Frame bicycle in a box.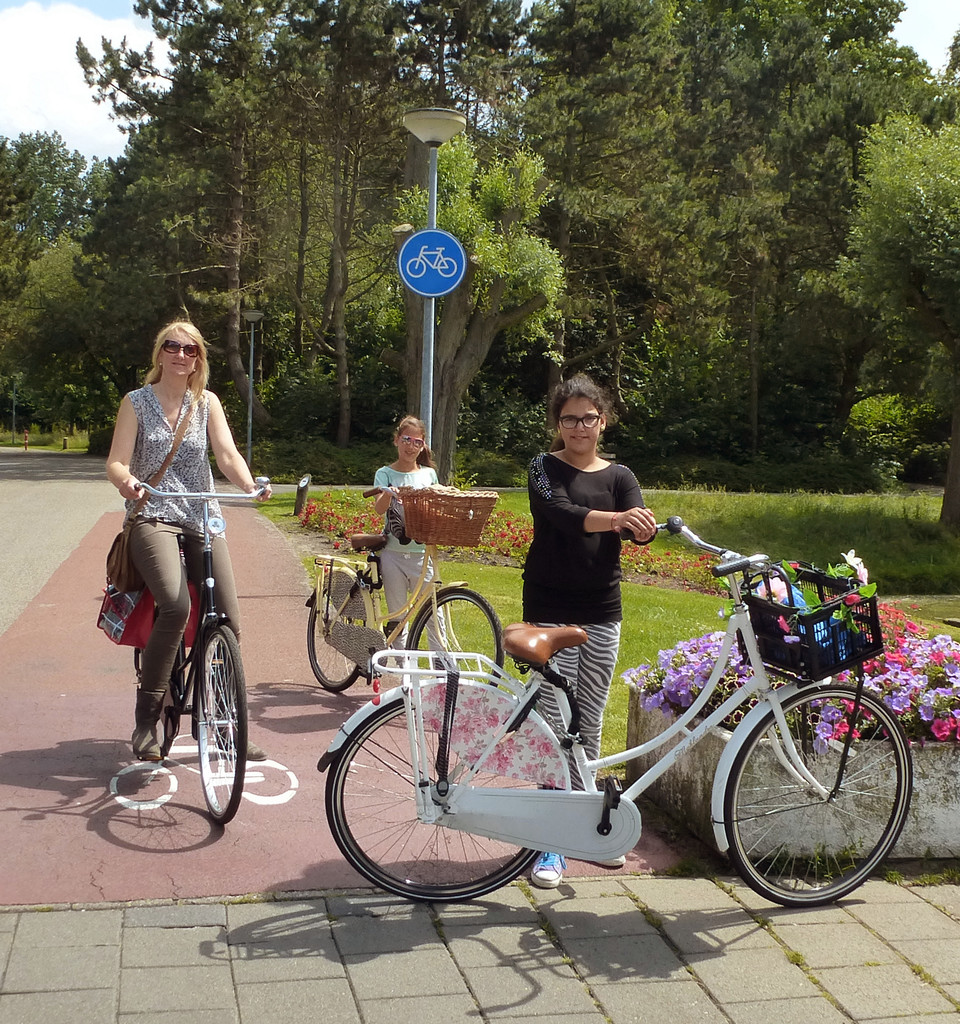
{"left": 301, "top": 483, "right": 506, "bottom": 707}.
